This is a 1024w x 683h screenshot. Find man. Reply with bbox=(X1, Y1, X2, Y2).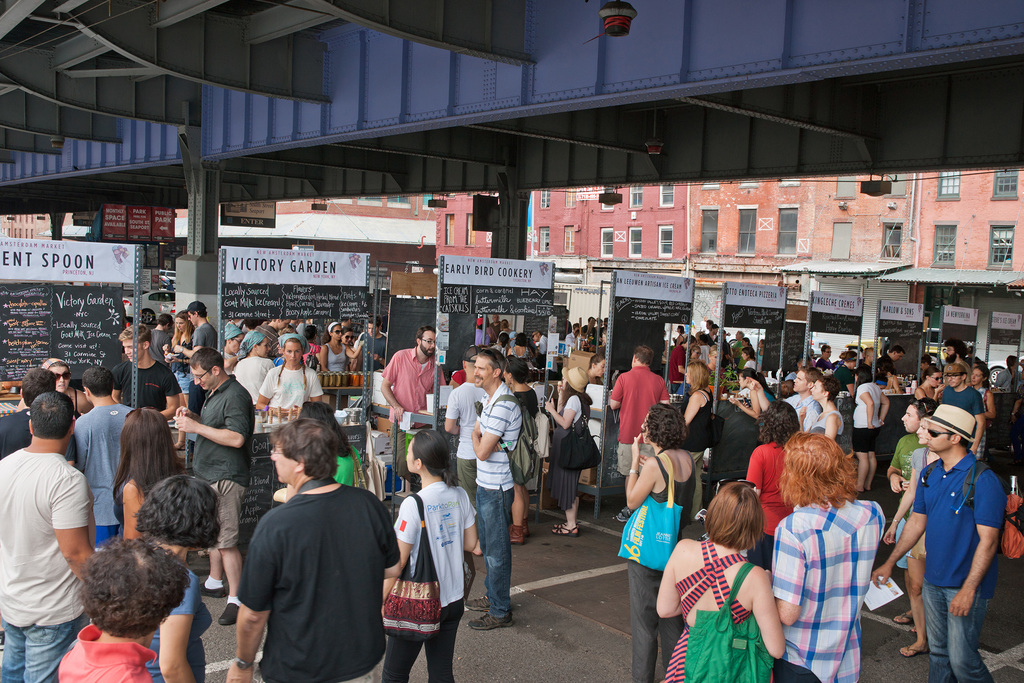
bbox=(941, 366, 986, 459).
